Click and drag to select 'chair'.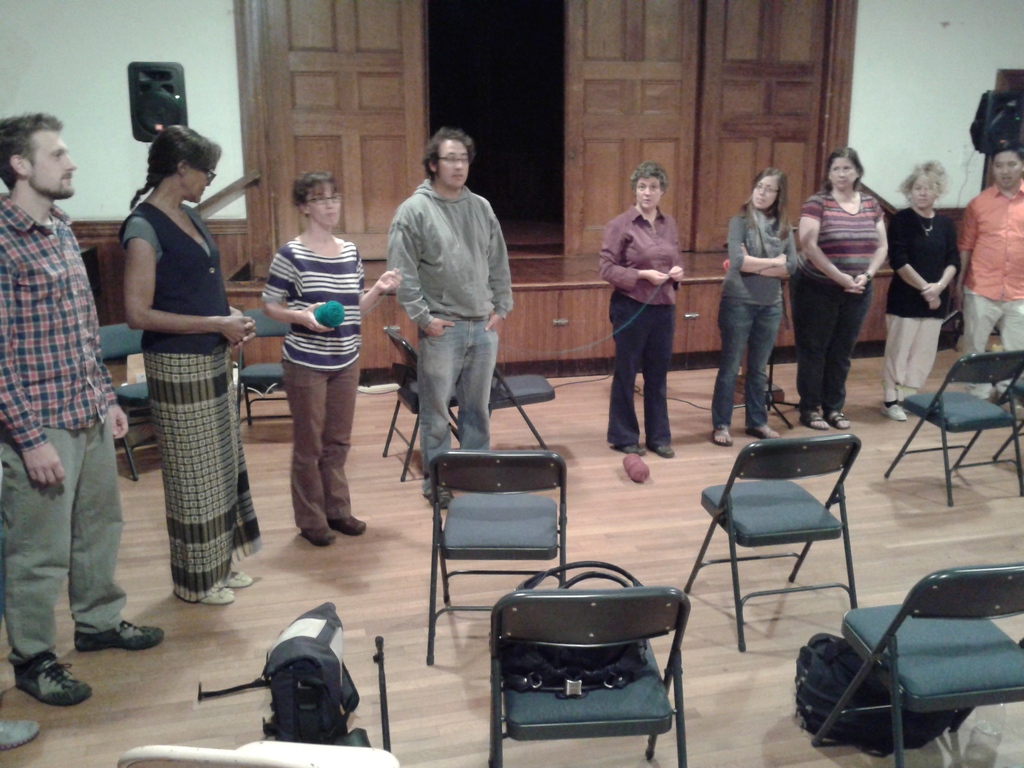
Selection: <region>383, 331, 465, 481</region>.
